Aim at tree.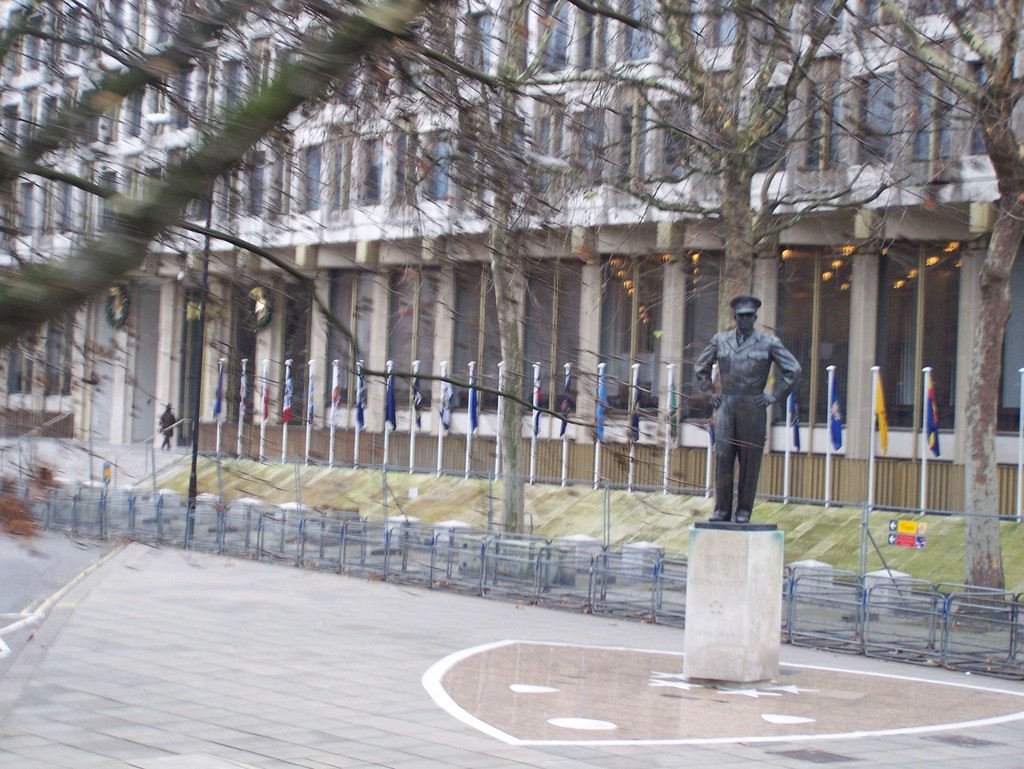
Aimed at bbox=(0, 0, 1023, 619).
